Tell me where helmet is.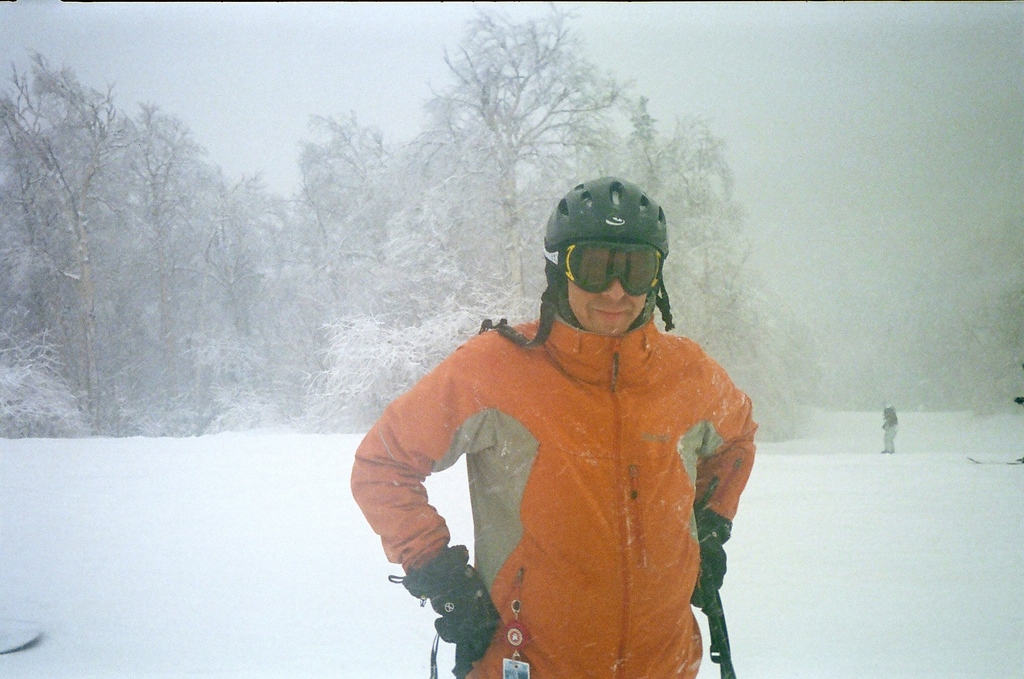
helmet is at crop(526, 173, 679, 343).
